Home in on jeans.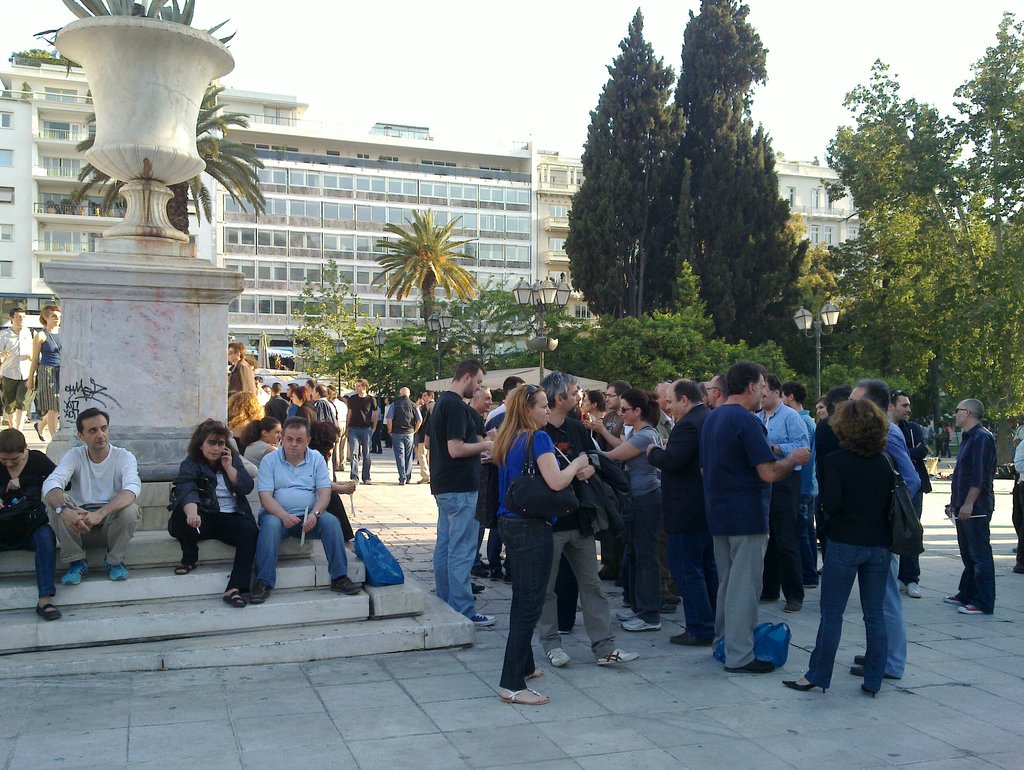
Homed in at 501 515 551 690.
